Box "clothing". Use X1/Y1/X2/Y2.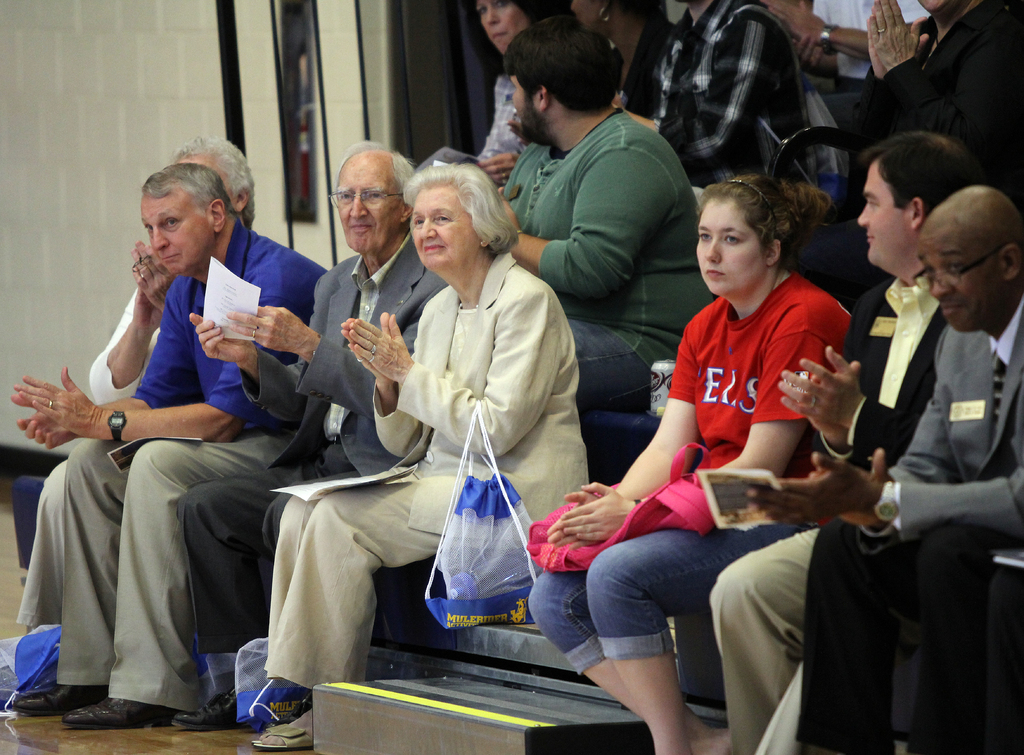
53/216/326/706.
